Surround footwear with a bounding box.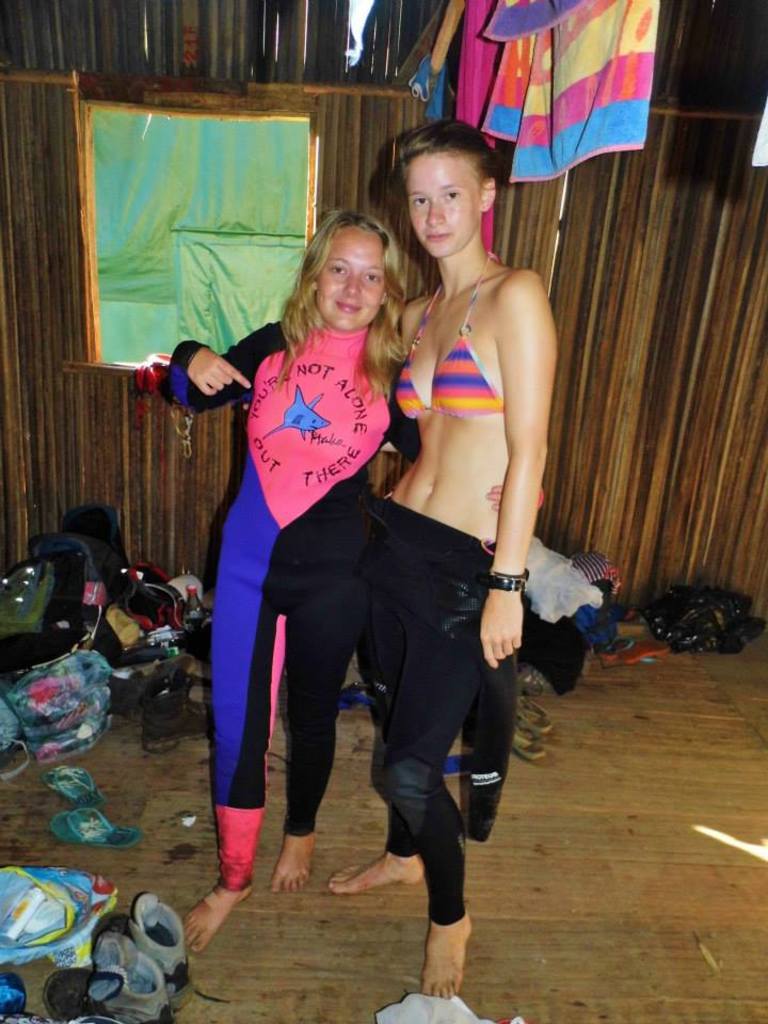
region(44, 765, 106, 807).
